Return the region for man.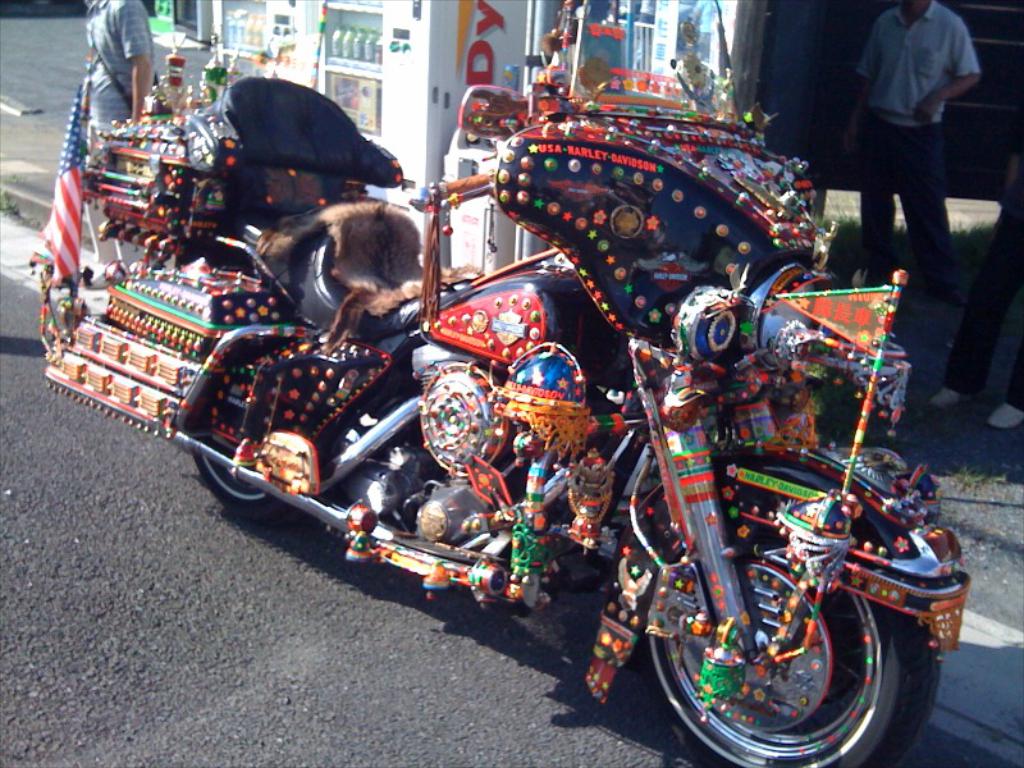
bbox(915, 148, 1023, 431).
